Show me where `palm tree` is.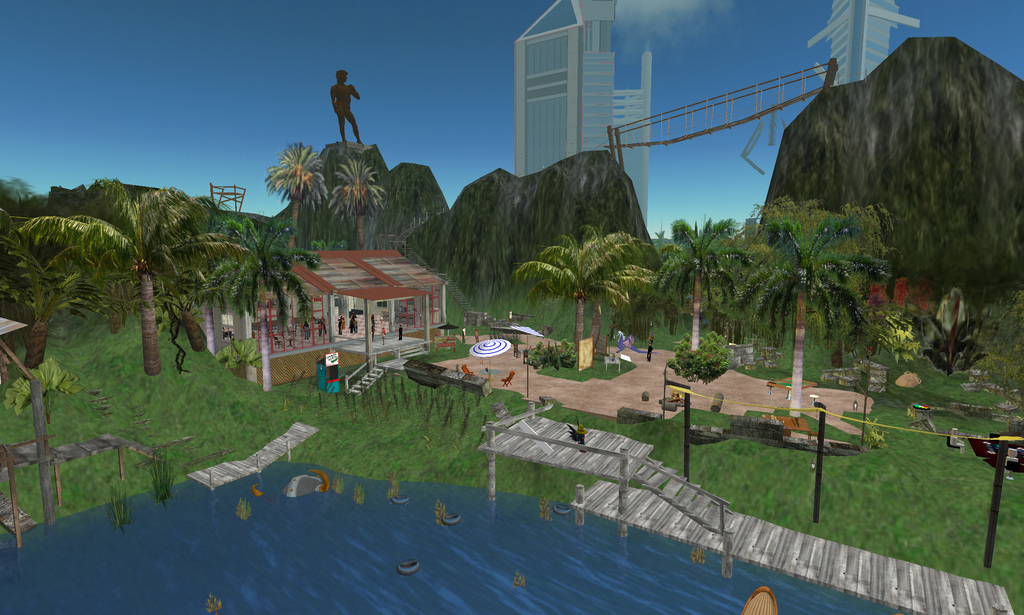
`palm tree` is at [10,179,246,375].
